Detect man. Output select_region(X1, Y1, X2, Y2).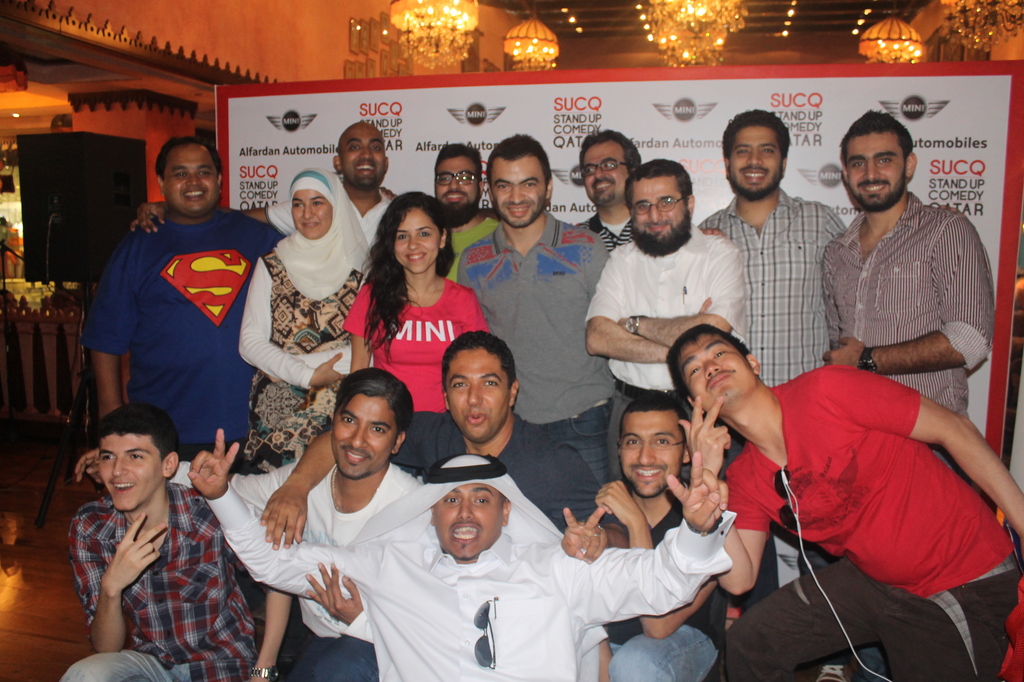
select_region(78, 138, 275, 505).
